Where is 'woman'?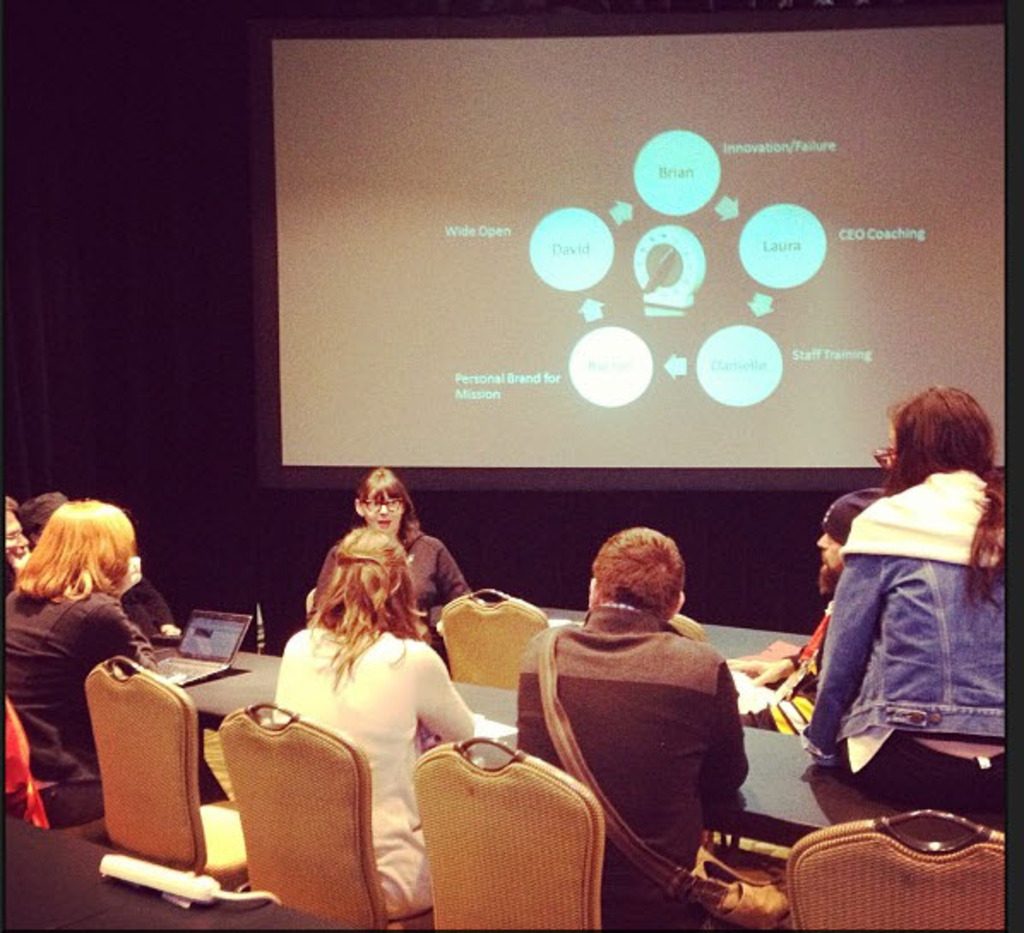
<bbox>3, 503, 163, 793</bbox>.
